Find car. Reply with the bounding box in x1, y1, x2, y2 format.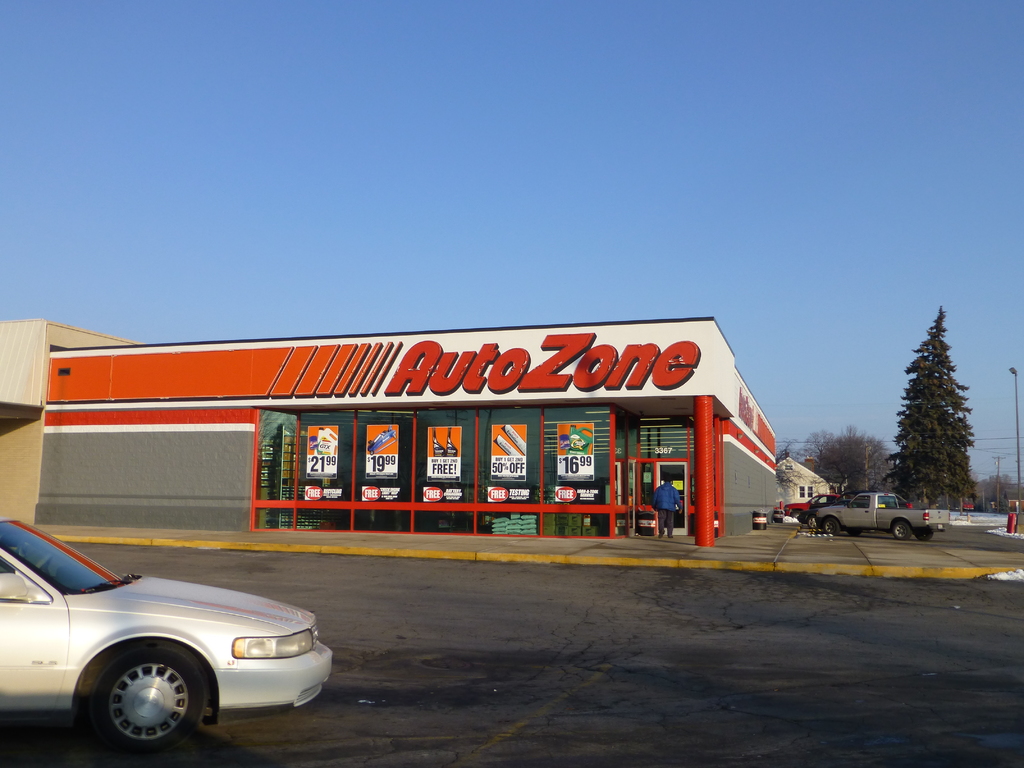
782, 492, 843, 522.
